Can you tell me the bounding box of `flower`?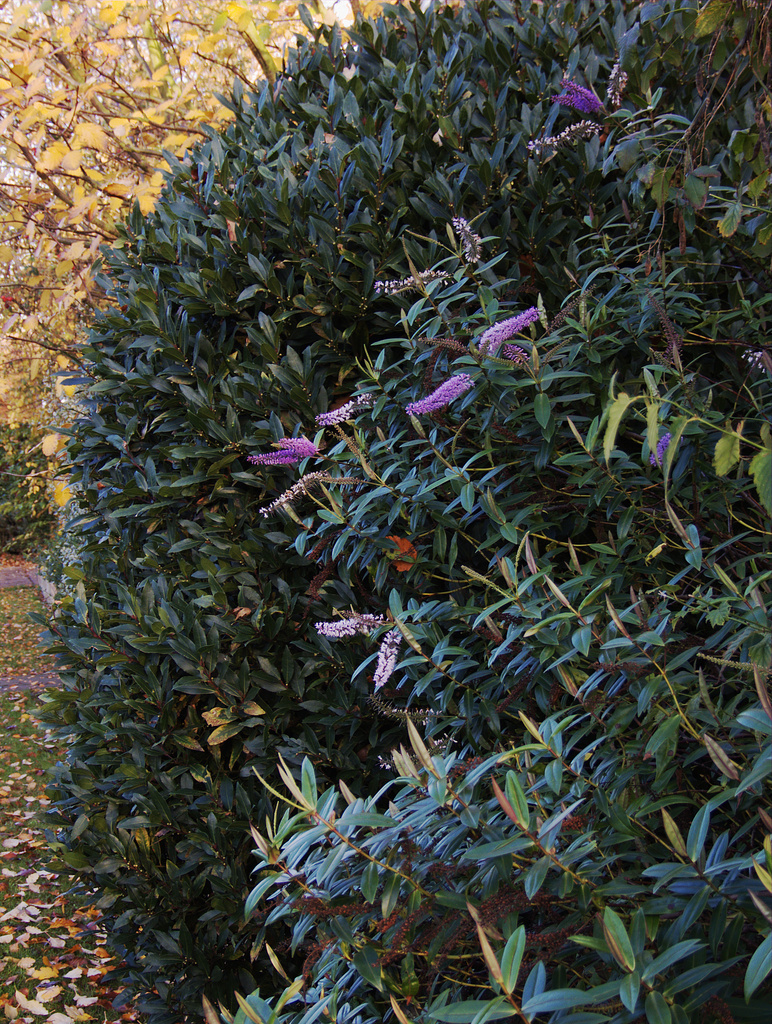
rect(309, 611, 379, 637).
